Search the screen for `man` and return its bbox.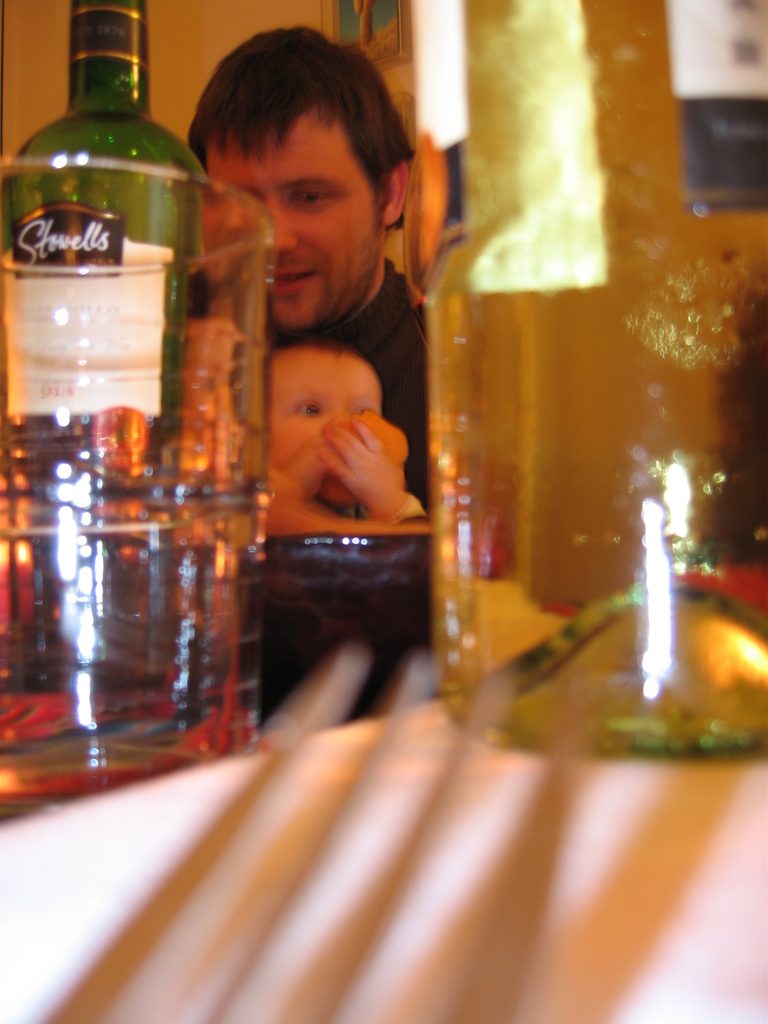
Found: 172:70:469:565.
